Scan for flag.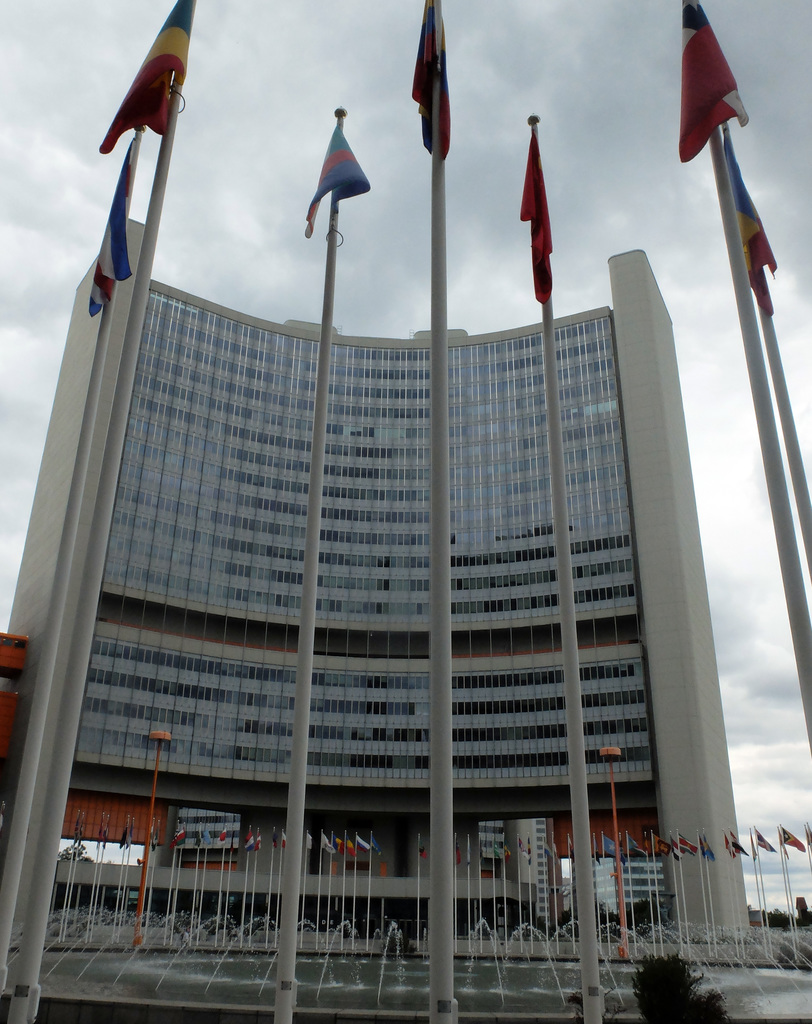
Scan result: x1=721 y1=827 x2=751 y2=860.
